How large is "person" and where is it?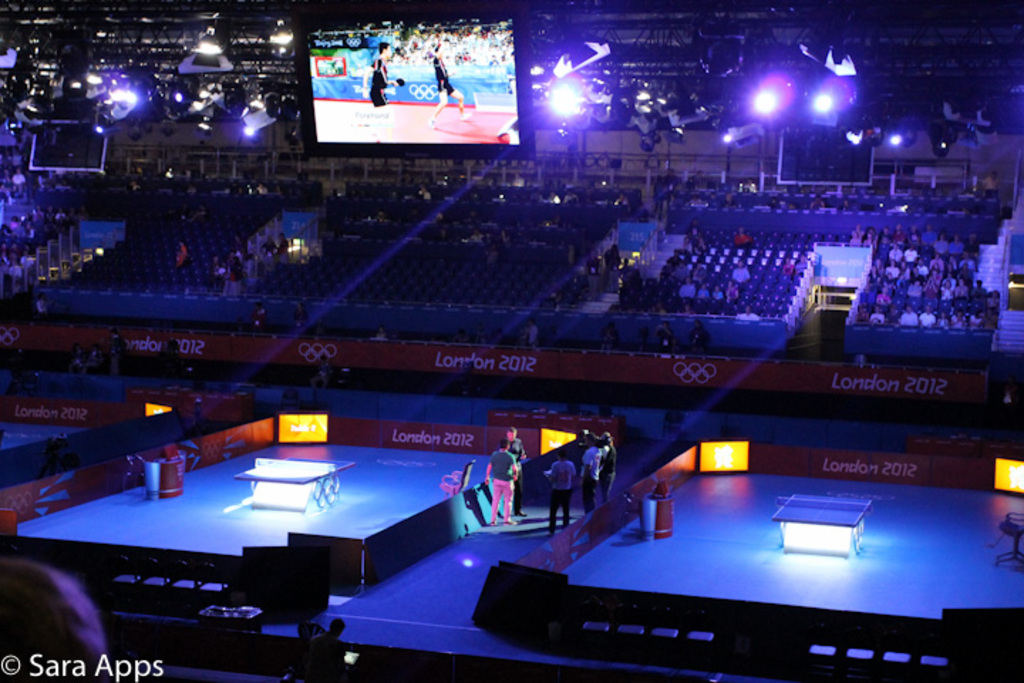
Bounding box: left=111, top=327, right=121, bottom=373.
